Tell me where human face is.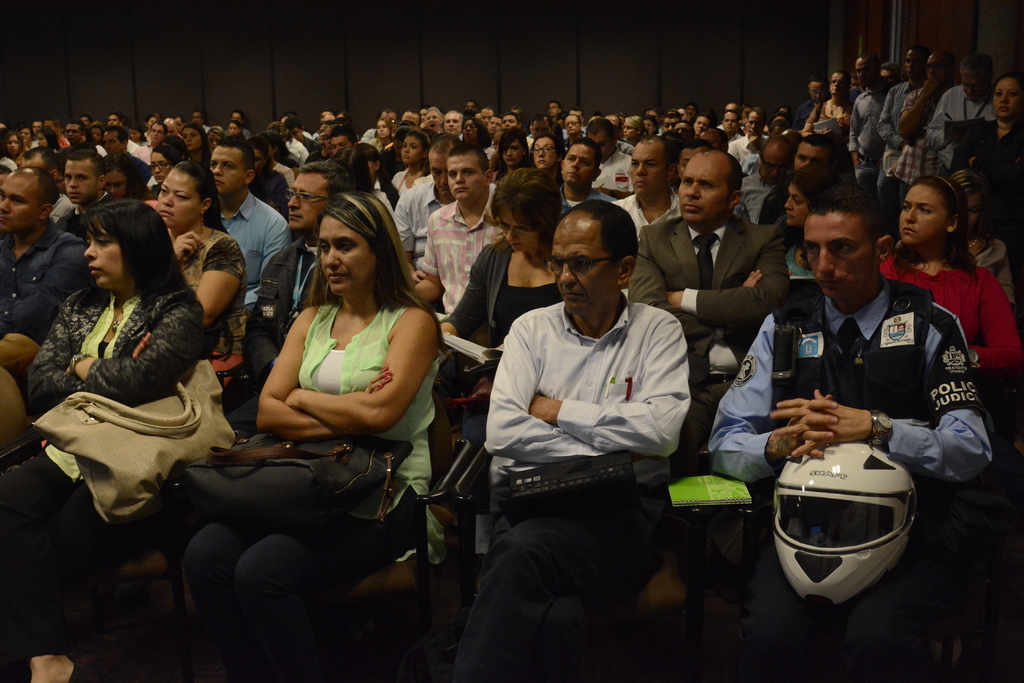
human face is at locate(760, 146, 789, 186).
